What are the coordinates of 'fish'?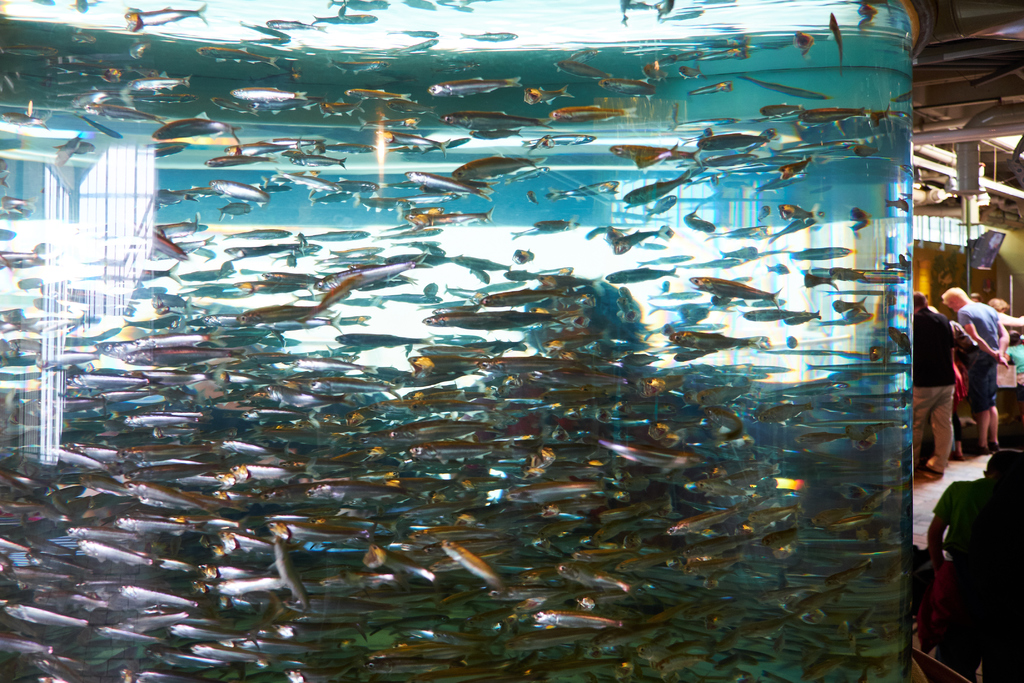
<box>451,254,506,272</box>.
